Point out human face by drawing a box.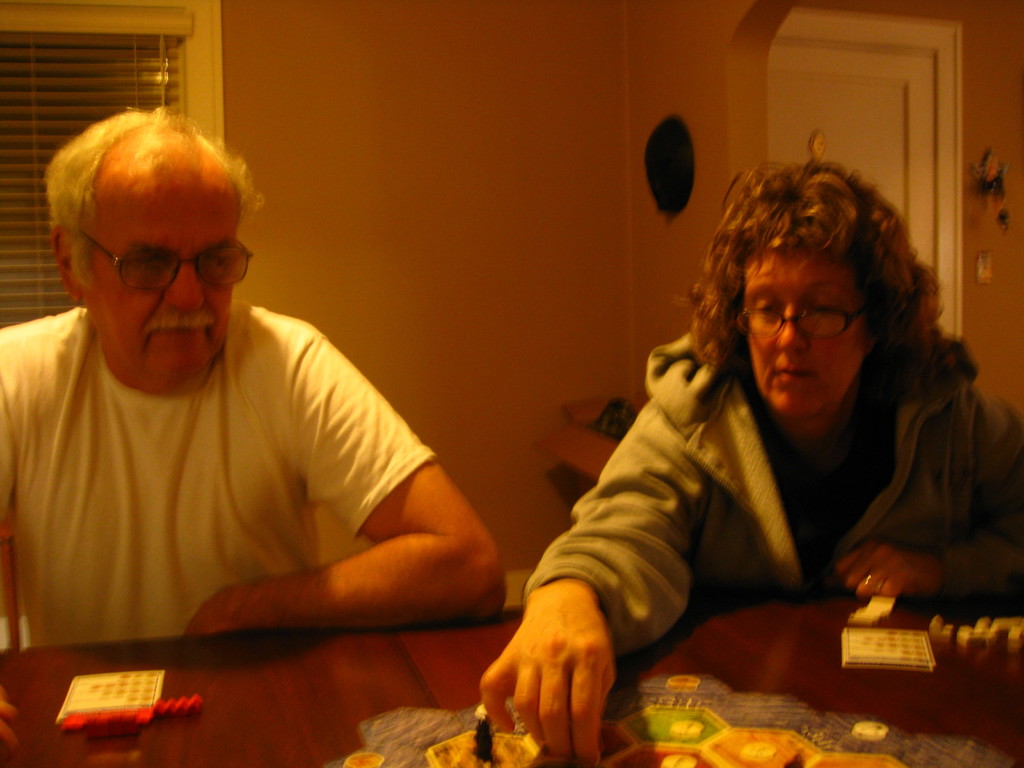
left=84, top=199, right=239, bottom=374.
